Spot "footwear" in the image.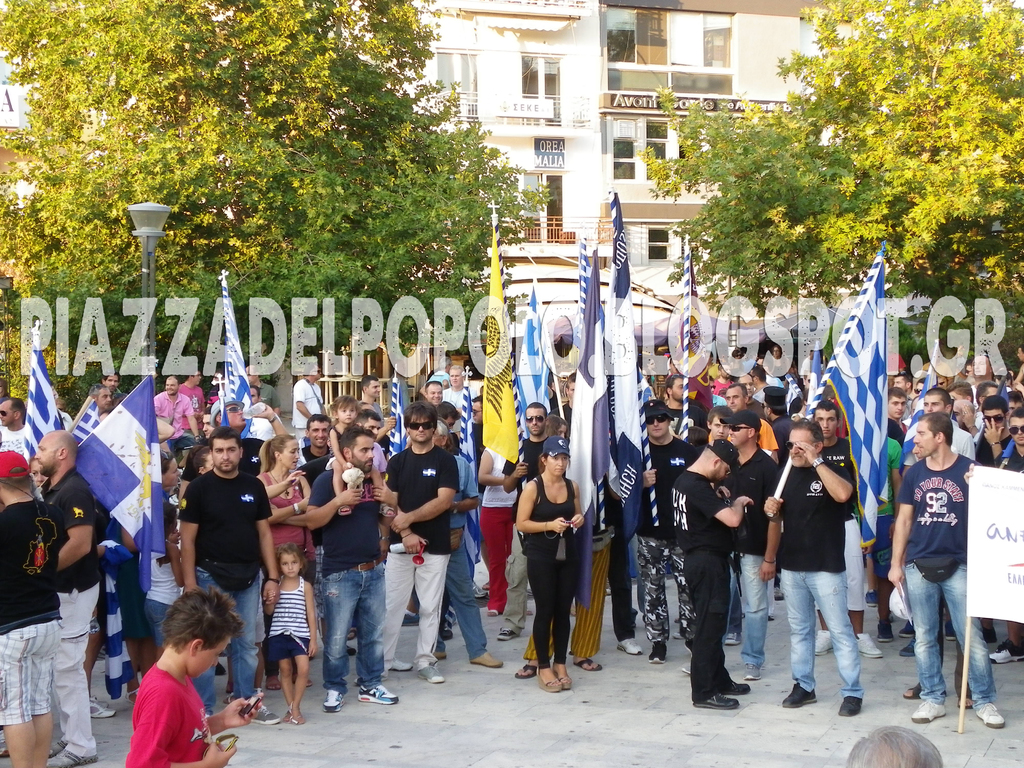
"footwear" found at [92,701,116,719].
